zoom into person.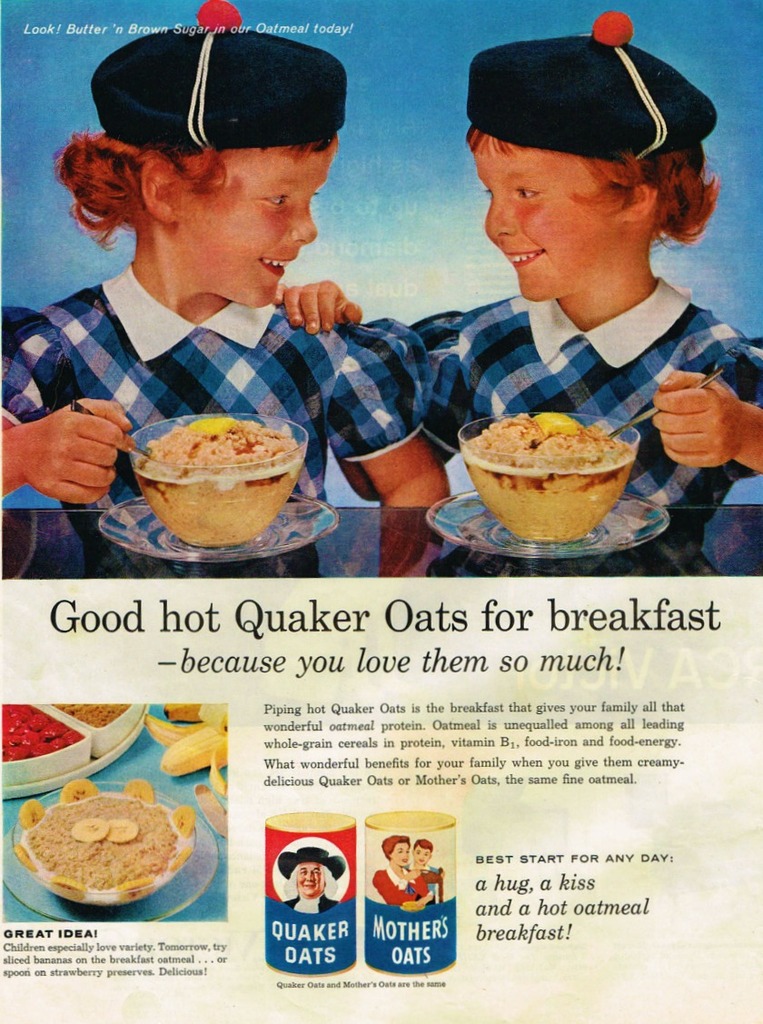
Zoom target: BBox(271, 3, 762, 512).
